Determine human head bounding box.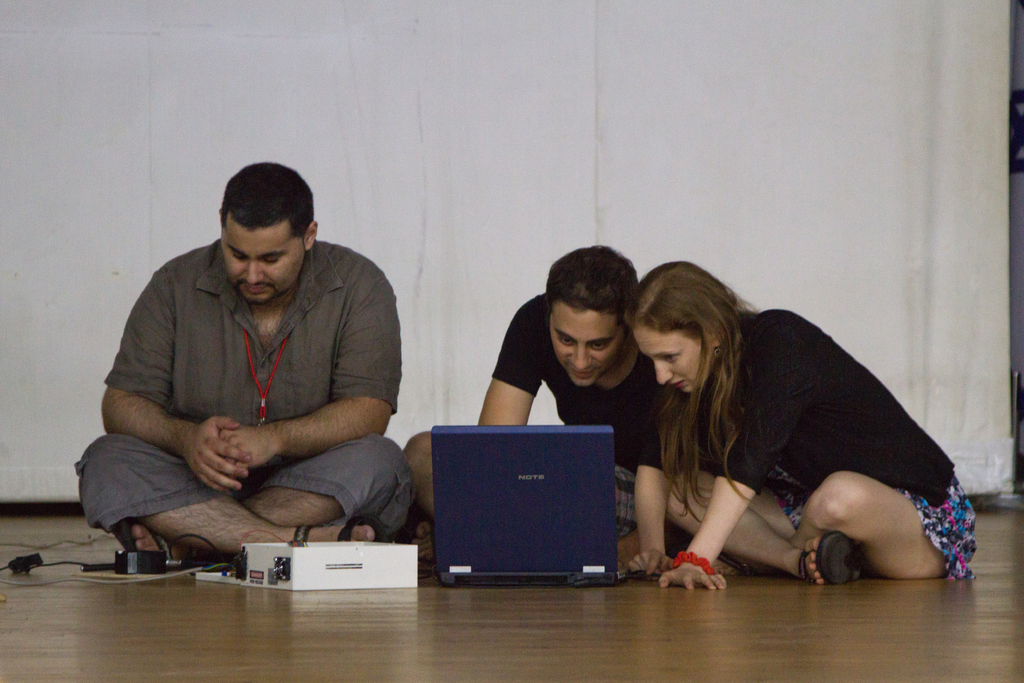
Determined: select_region(636, 267, 754, 413).
